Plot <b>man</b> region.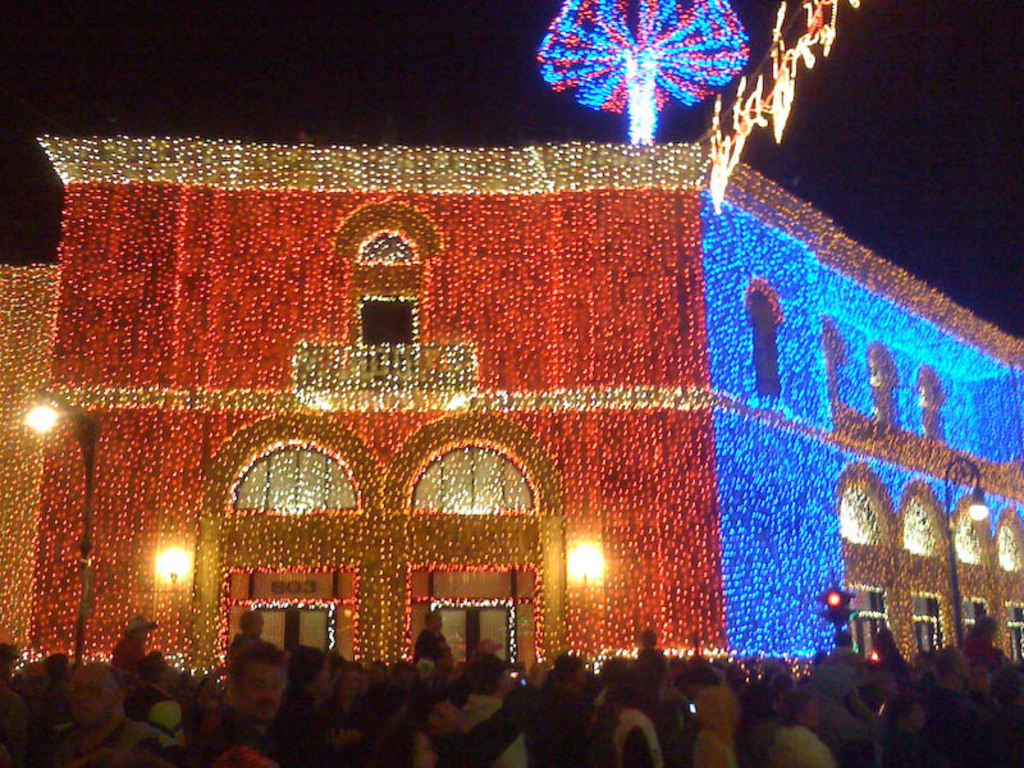
Plotted at 457, 658, 529, 767.
